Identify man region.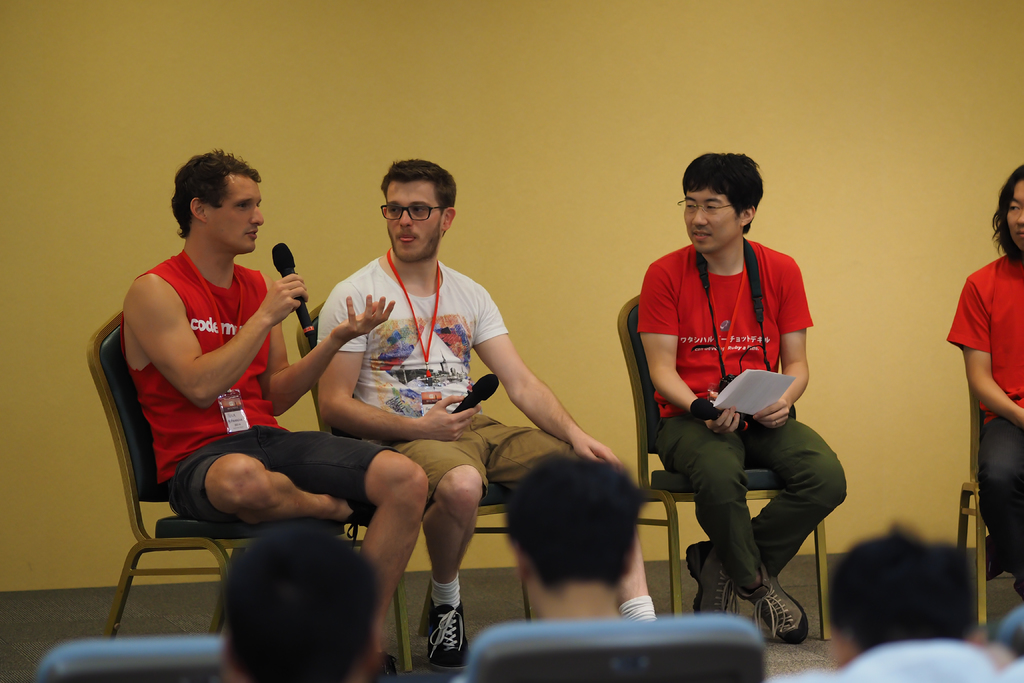
Region: l=630, t=130, r=832, b=657.
